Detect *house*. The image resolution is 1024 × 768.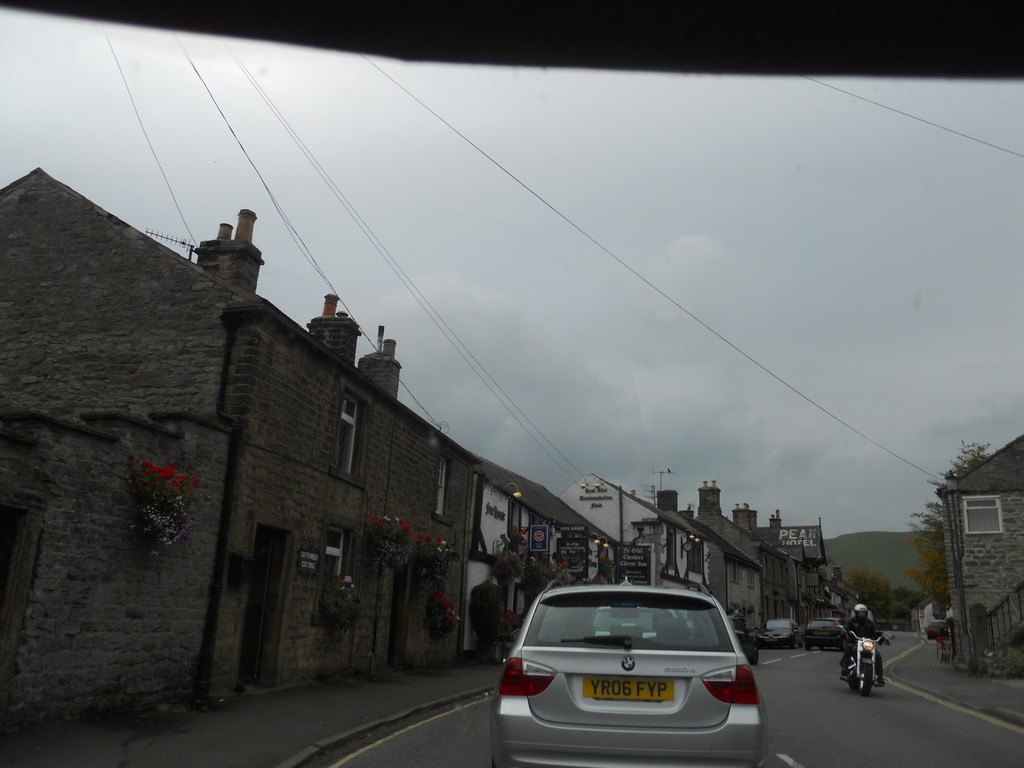
box=[554, 468, 710, 586].
